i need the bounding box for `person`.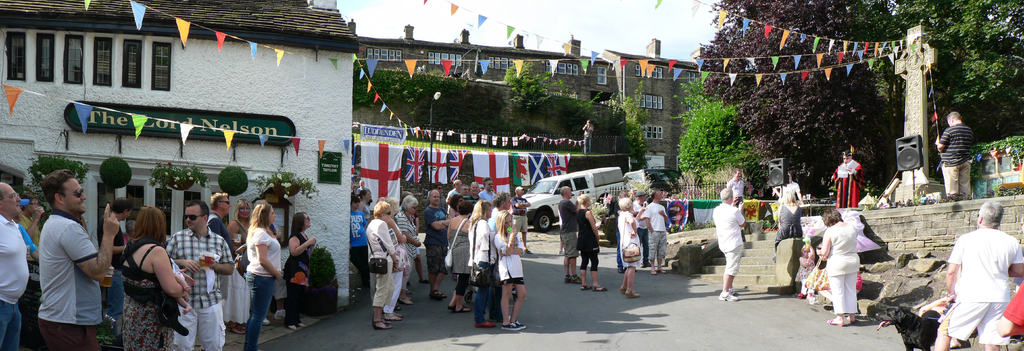
Here it is: select_region(712, 190, 745, 309).
